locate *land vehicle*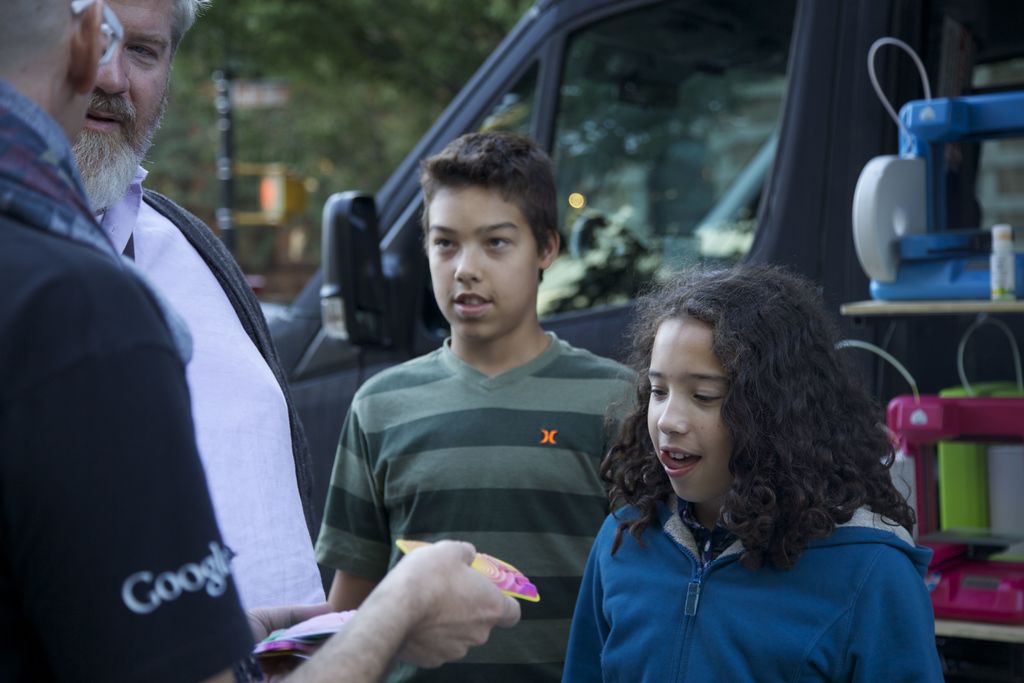
253 0 1023 682
